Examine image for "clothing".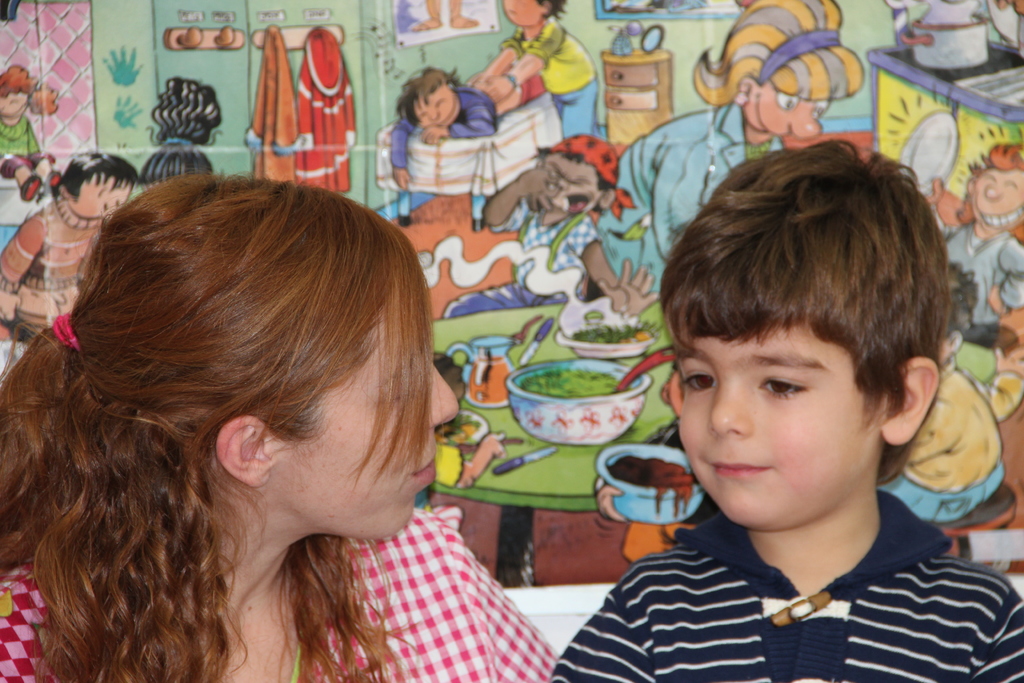
Examination result: detection(0, 508, 556, 682).
